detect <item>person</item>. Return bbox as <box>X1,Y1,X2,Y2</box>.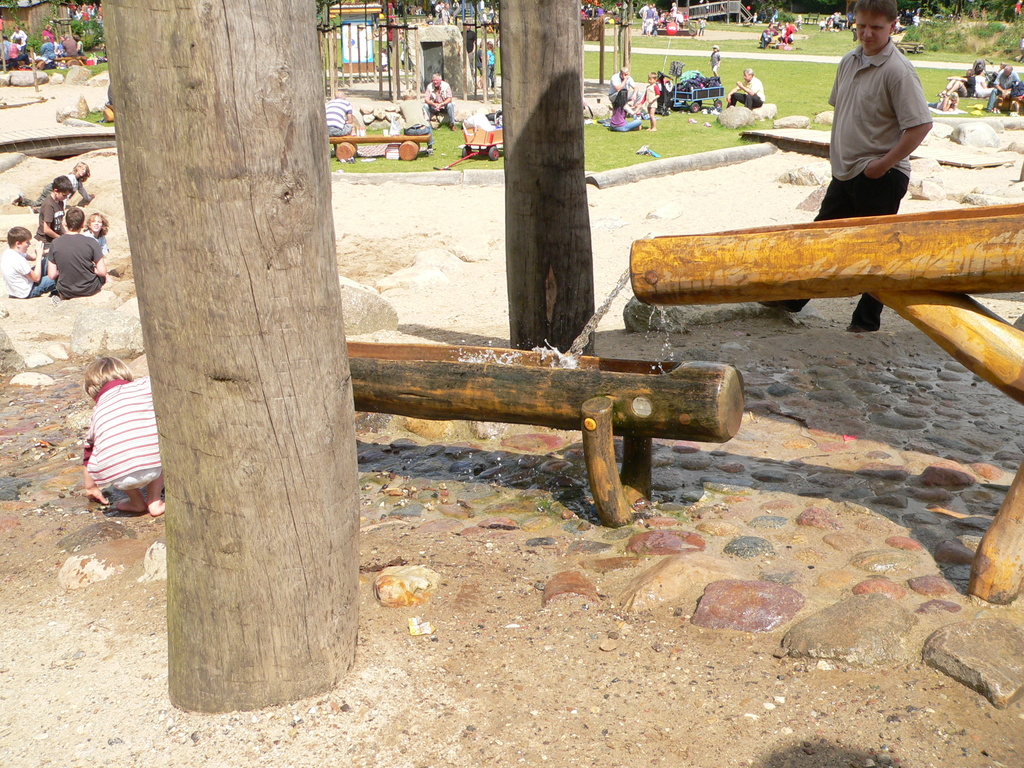
<box>40,22,56,43</box>.
